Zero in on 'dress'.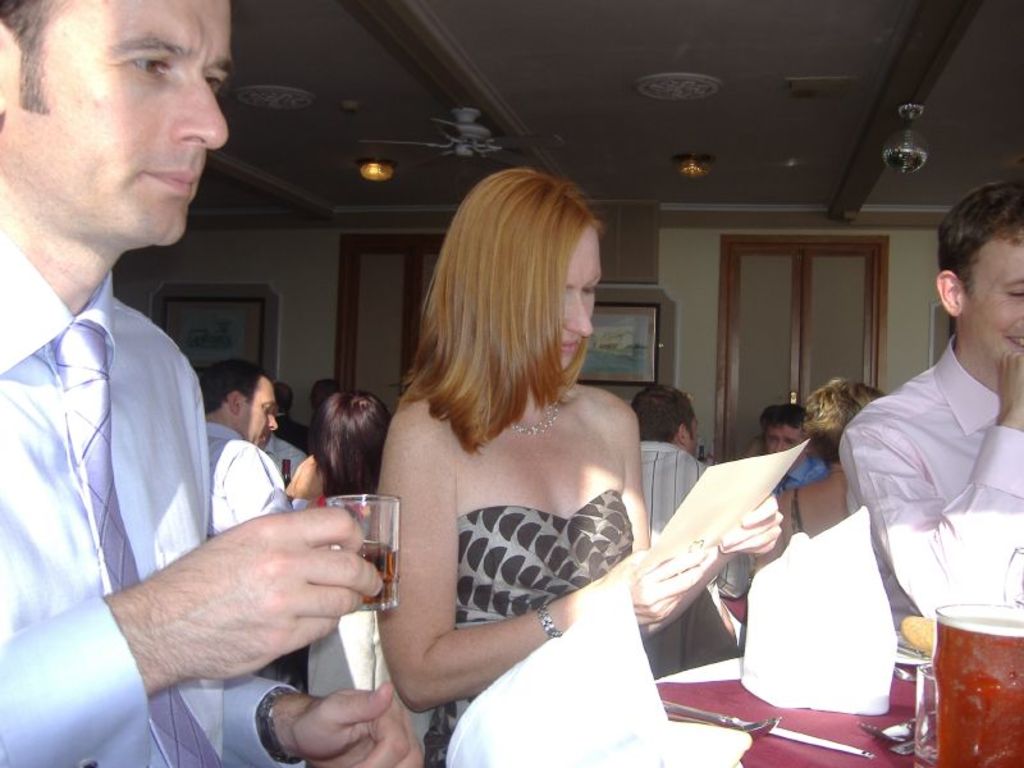
Zeroed in: rect(421, 489, 634, 767).
